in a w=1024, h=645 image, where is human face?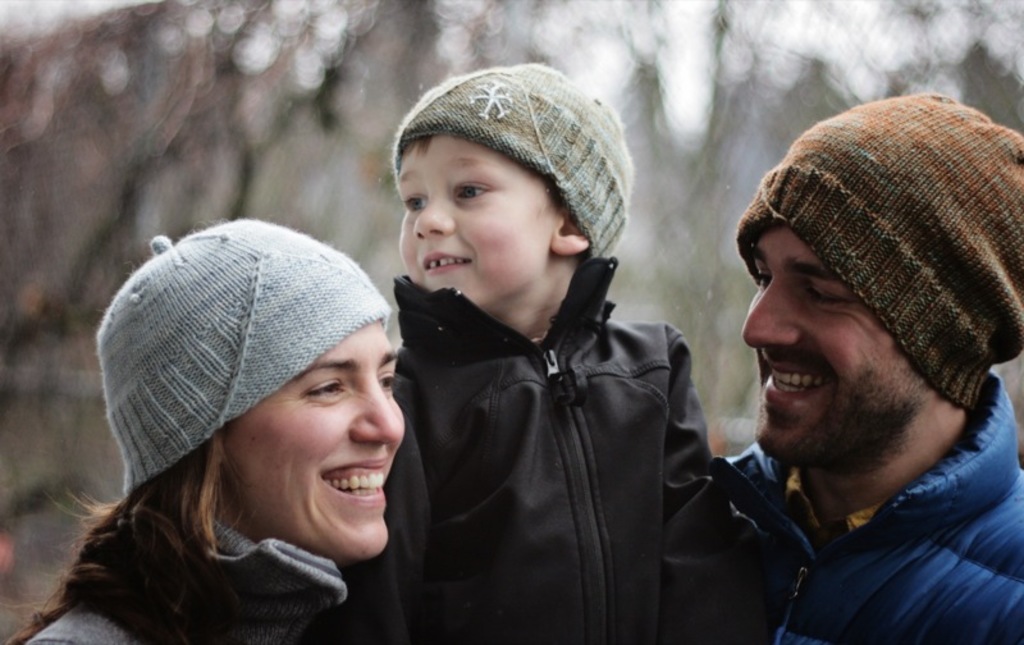
(225, 324, 407, 566).
